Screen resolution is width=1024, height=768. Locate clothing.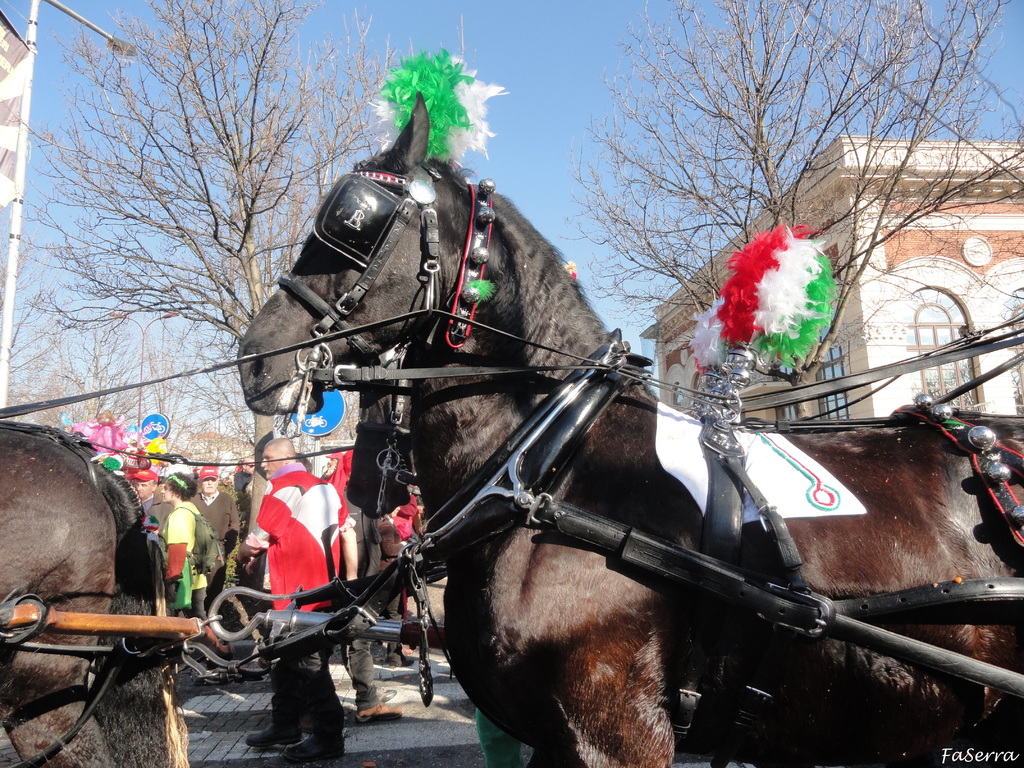
region(337, 482, 410, 708).
